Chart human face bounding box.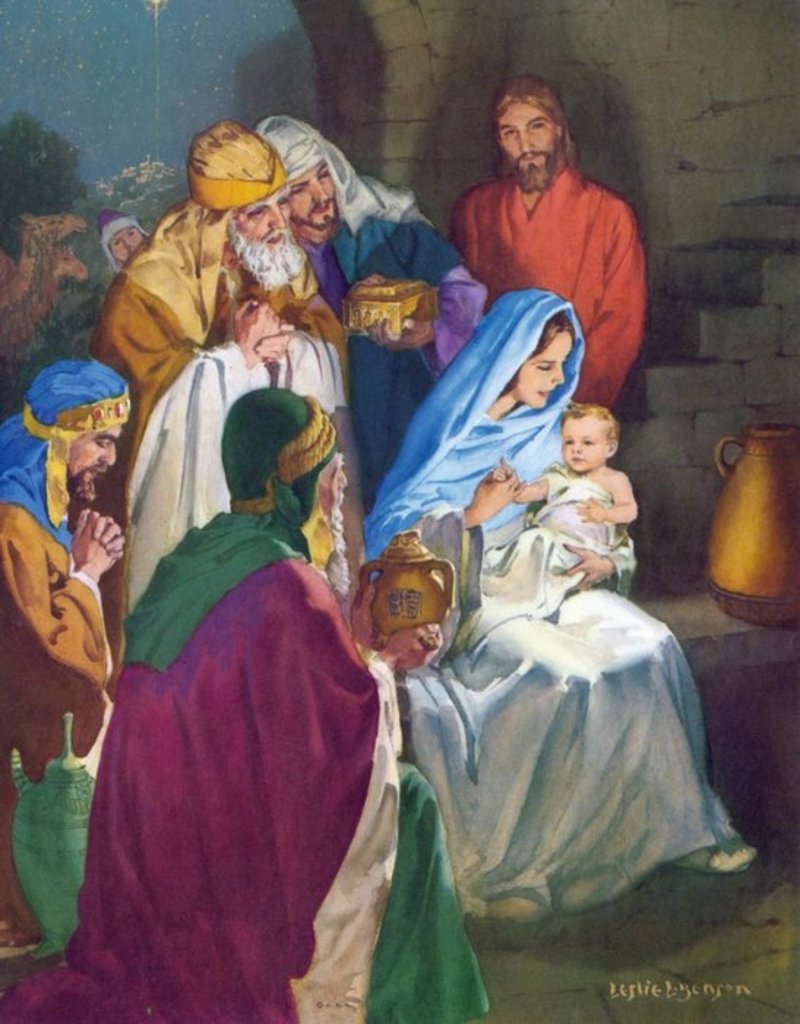
Charted: detection(66, 420, 123, 500).
